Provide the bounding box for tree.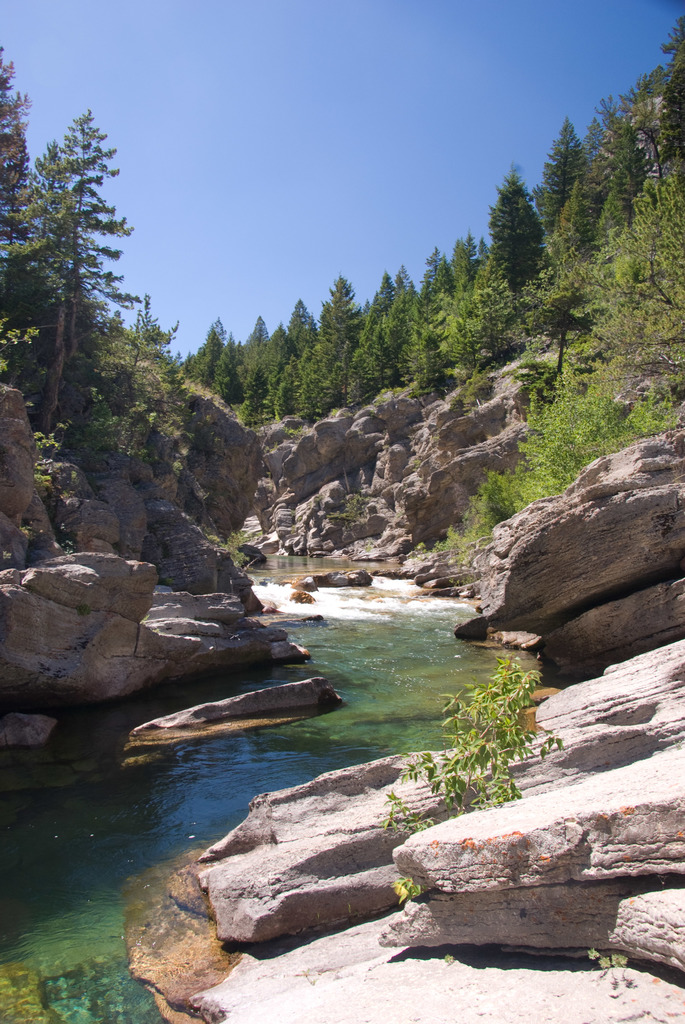
box=[317, 273, 374, 359].
